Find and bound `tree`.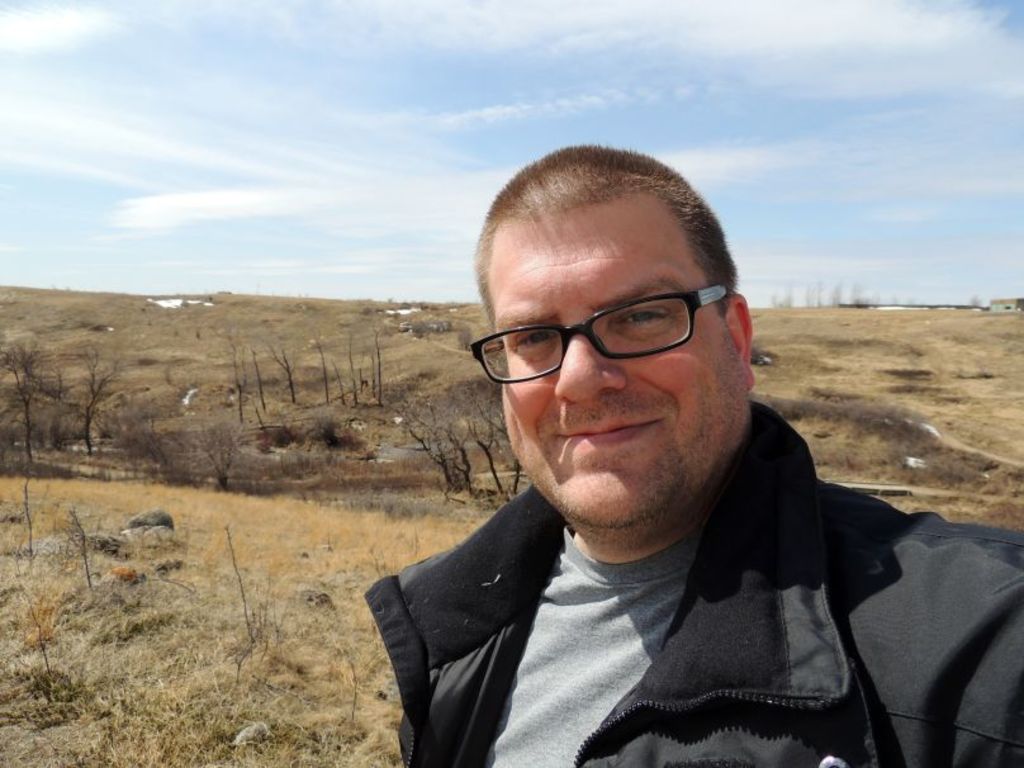
Bound: (18, 475, 43, 561).
